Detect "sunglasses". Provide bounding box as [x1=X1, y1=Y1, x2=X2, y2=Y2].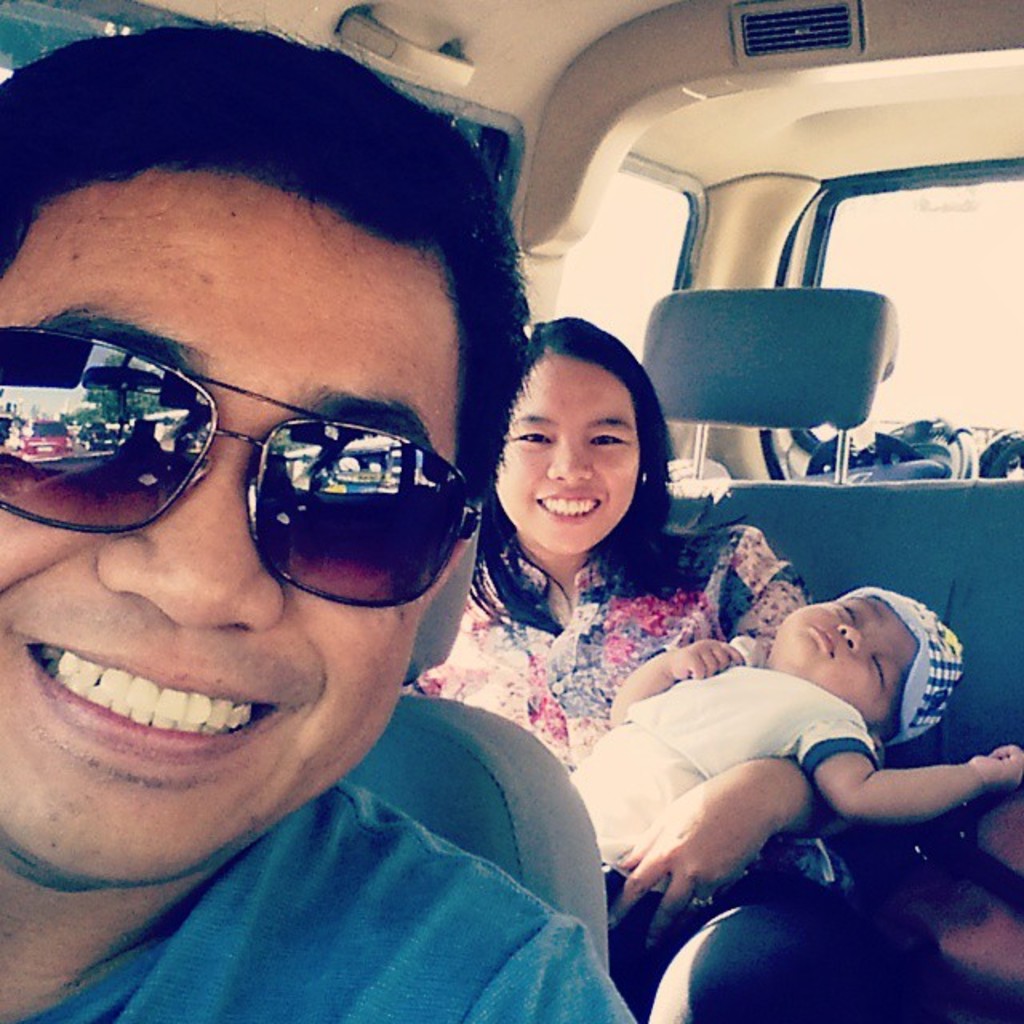
[x1=0, y1=325, x2=482, y2=611].
